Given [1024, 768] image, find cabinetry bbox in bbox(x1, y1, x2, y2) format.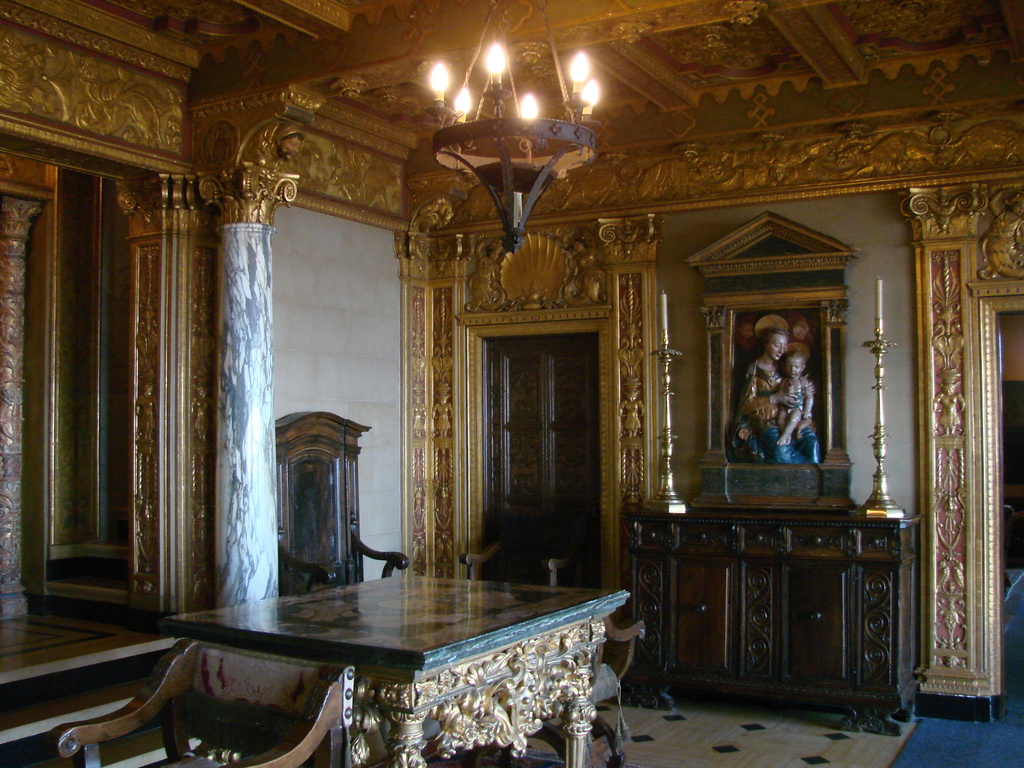
bbox(588, 452, 934, 725).
